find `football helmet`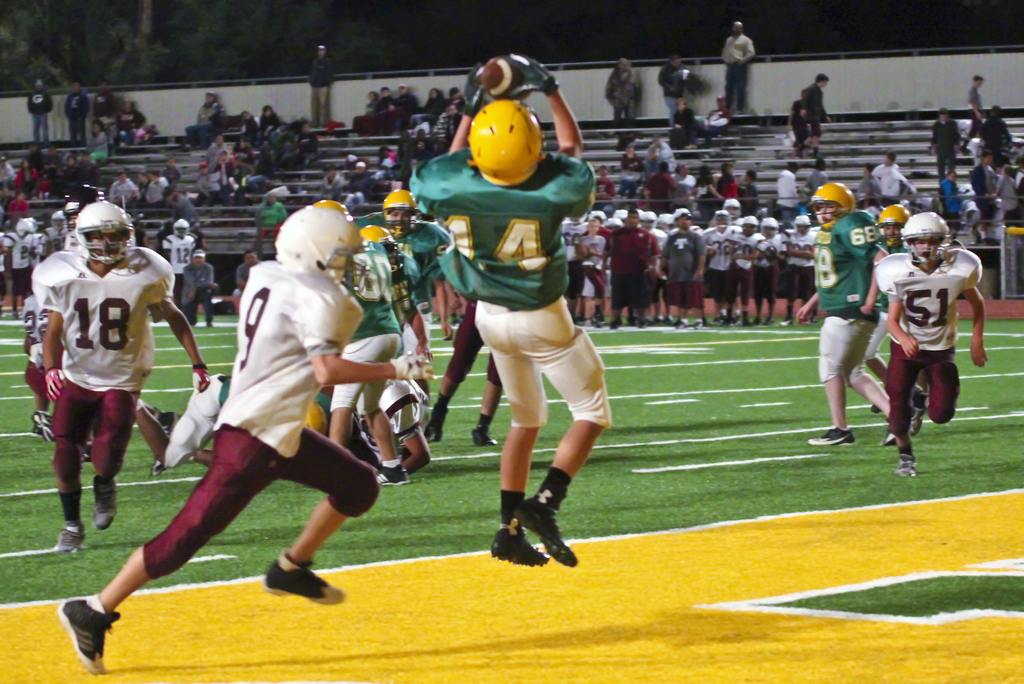
[358, 221, 408, 268]
